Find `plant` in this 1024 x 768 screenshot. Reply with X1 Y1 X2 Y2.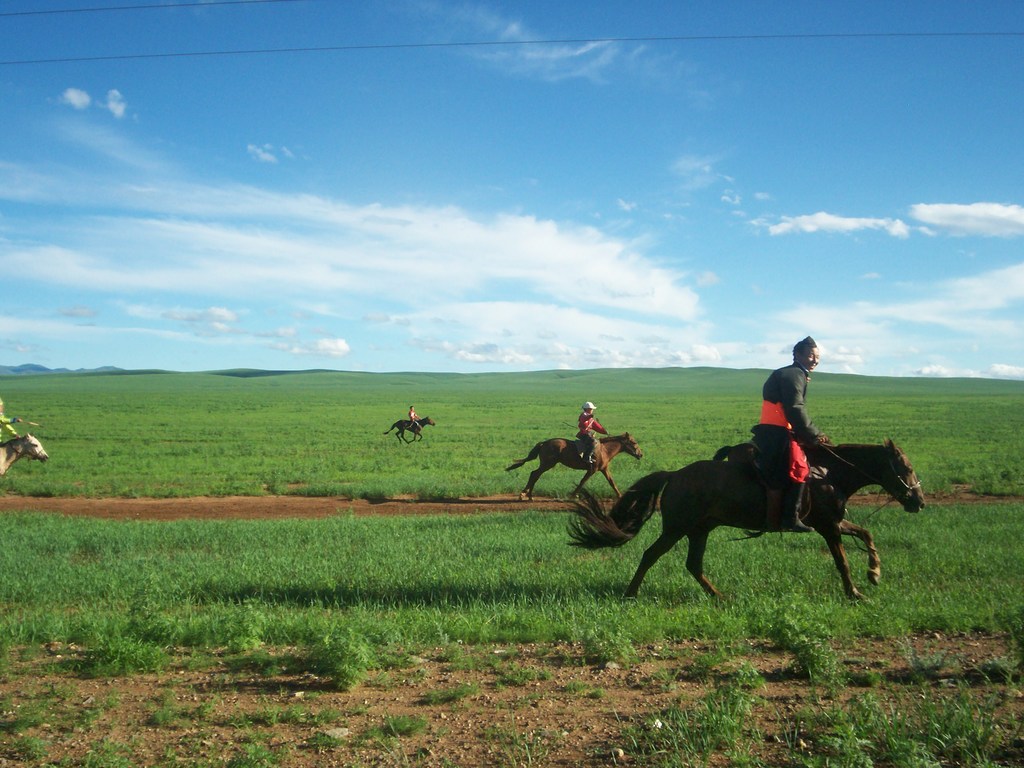
222 736 278 767.
